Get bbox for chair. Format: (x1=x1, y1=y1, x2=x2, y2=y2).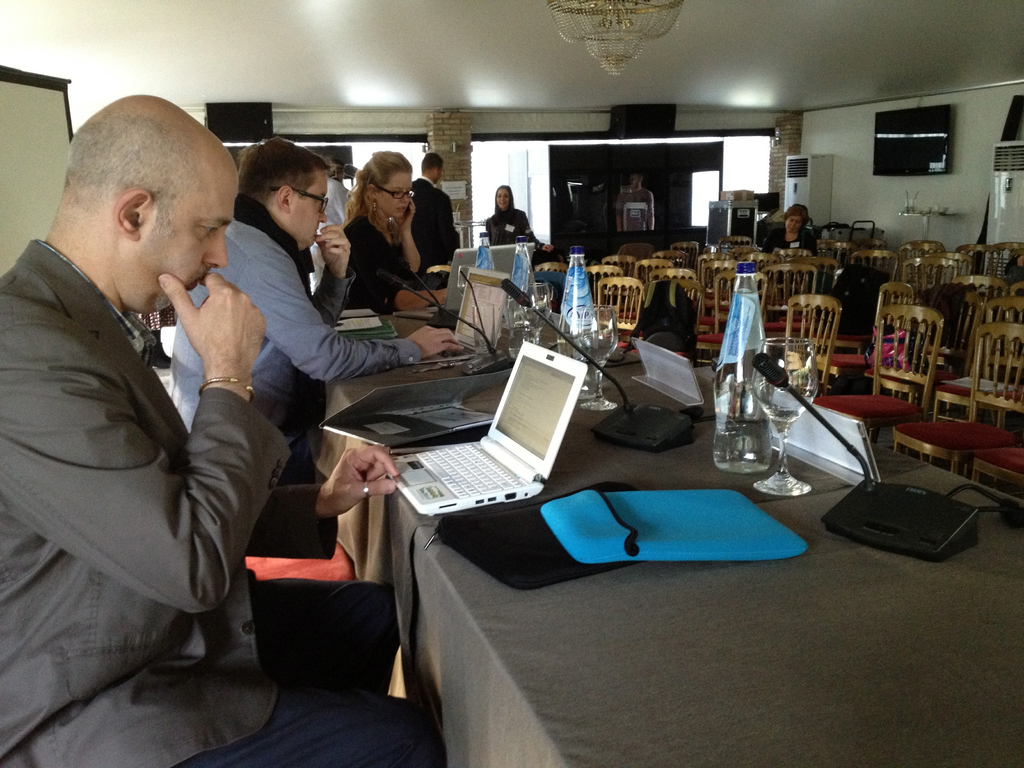
(x1=808, y1=302, x2=943, y2=456).
